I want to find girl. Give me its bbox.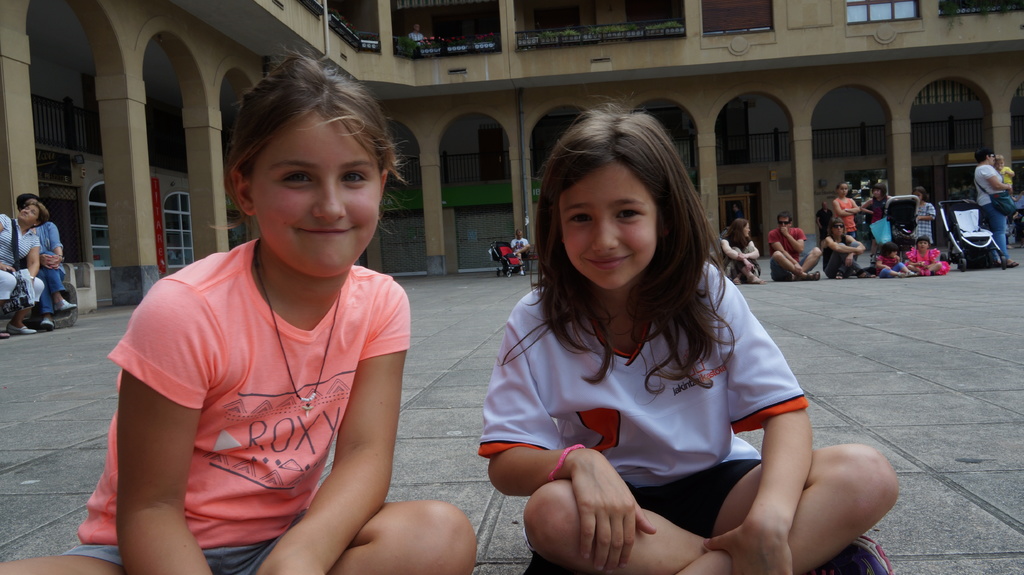
<box>855,180,899,264</box>.
